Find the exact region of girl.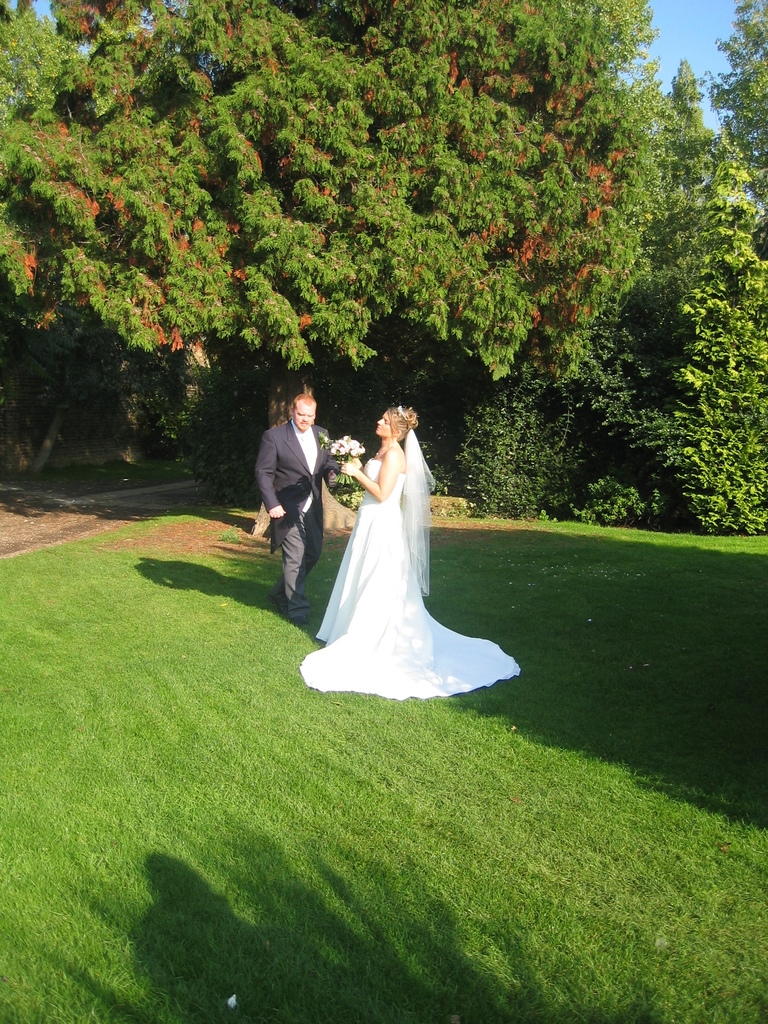
Exact region: (300,405,518,701).
